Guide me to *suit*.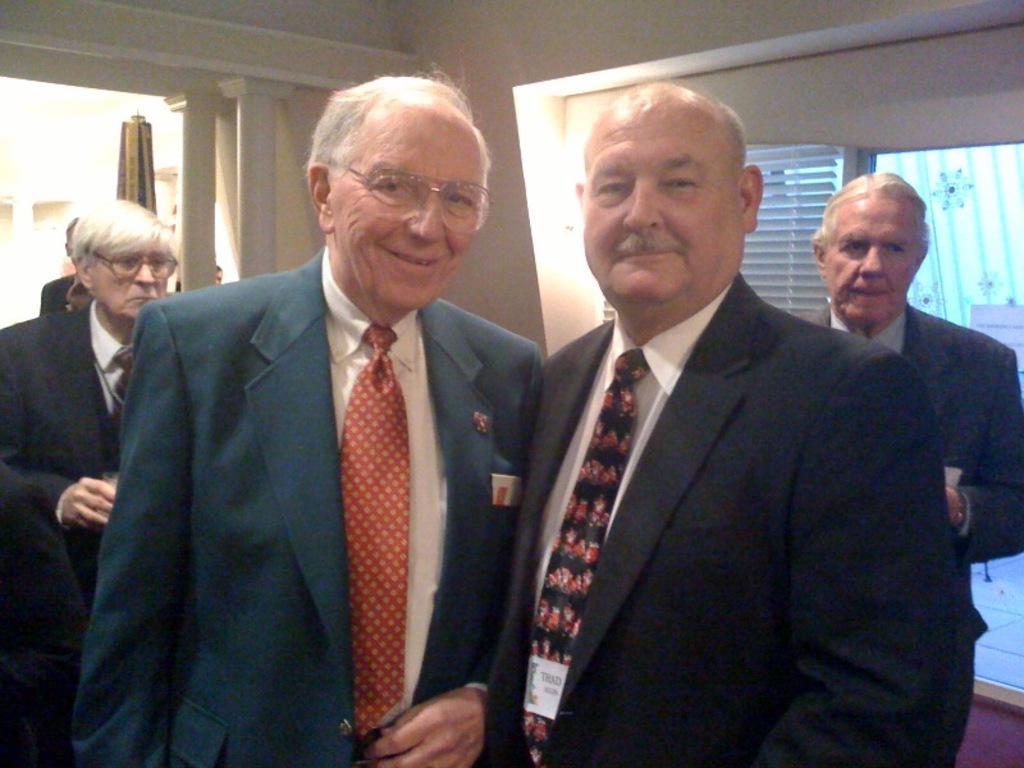
Guidance: bbox(797, 302, 1023, 762).
